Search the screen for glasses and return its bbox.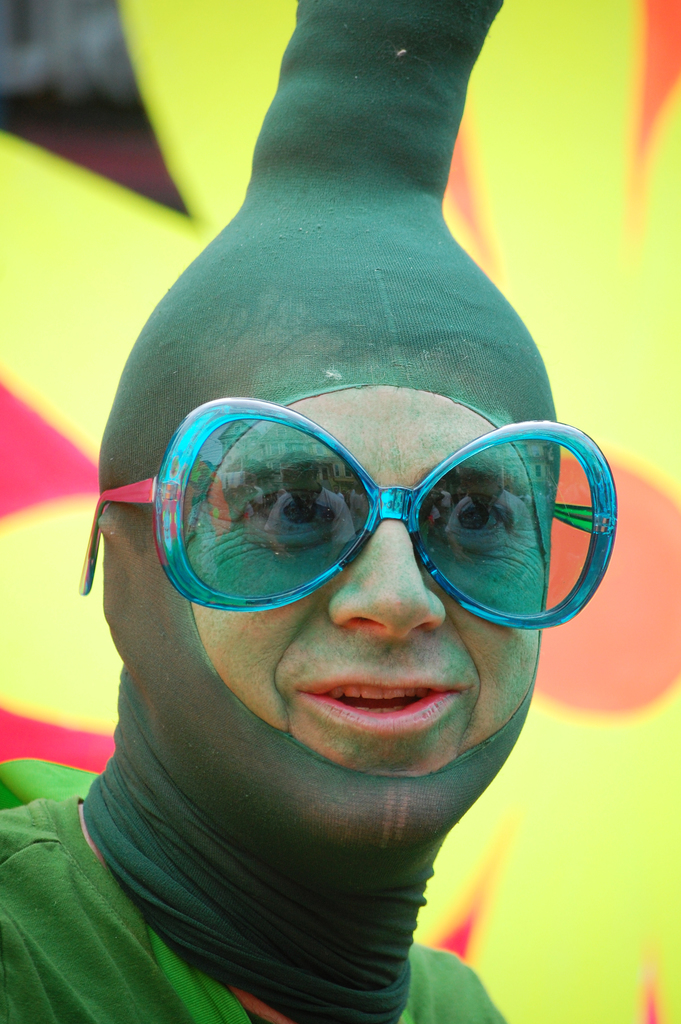
Found: bbox(145, 408, 616, 621).
